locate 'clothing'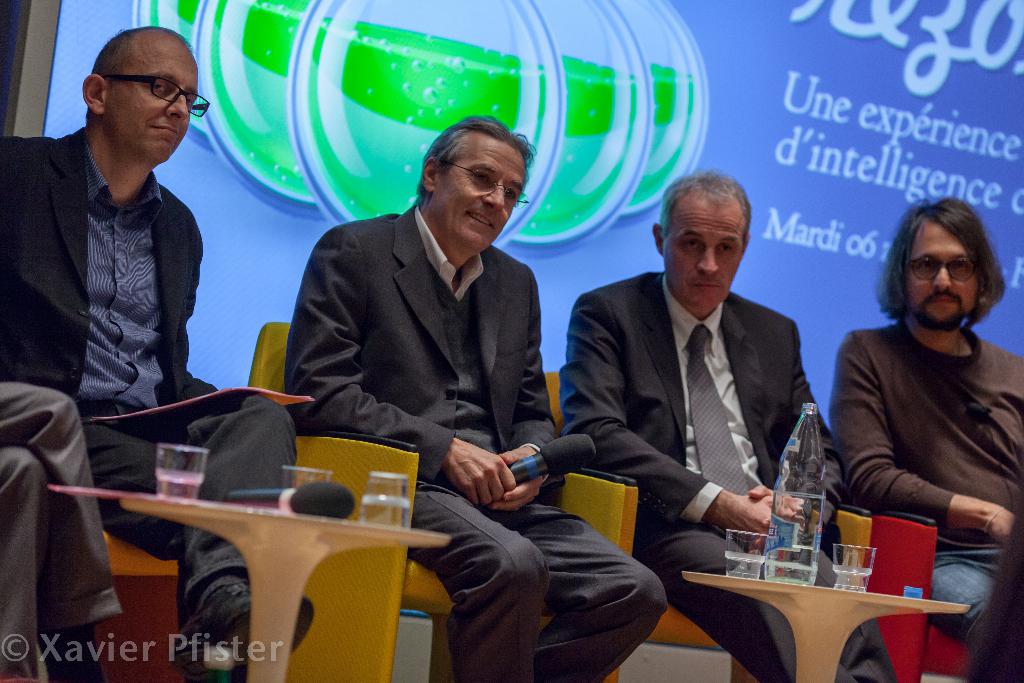
x1=552 y1=262 x2=901 y2=682
